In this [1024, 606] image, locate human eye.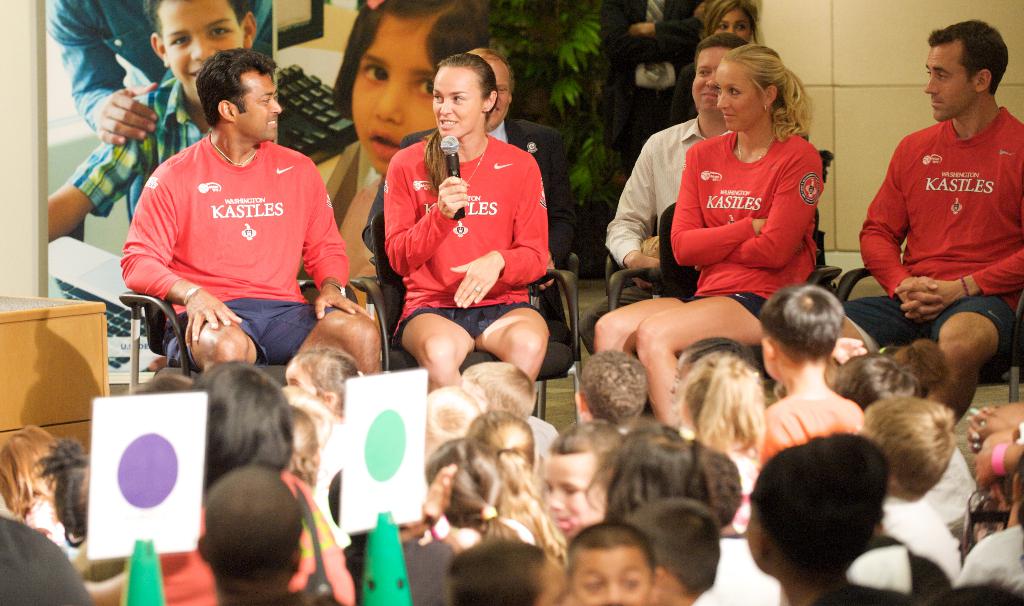
Bounding box: bbox=[736, 22, 746, 35].
